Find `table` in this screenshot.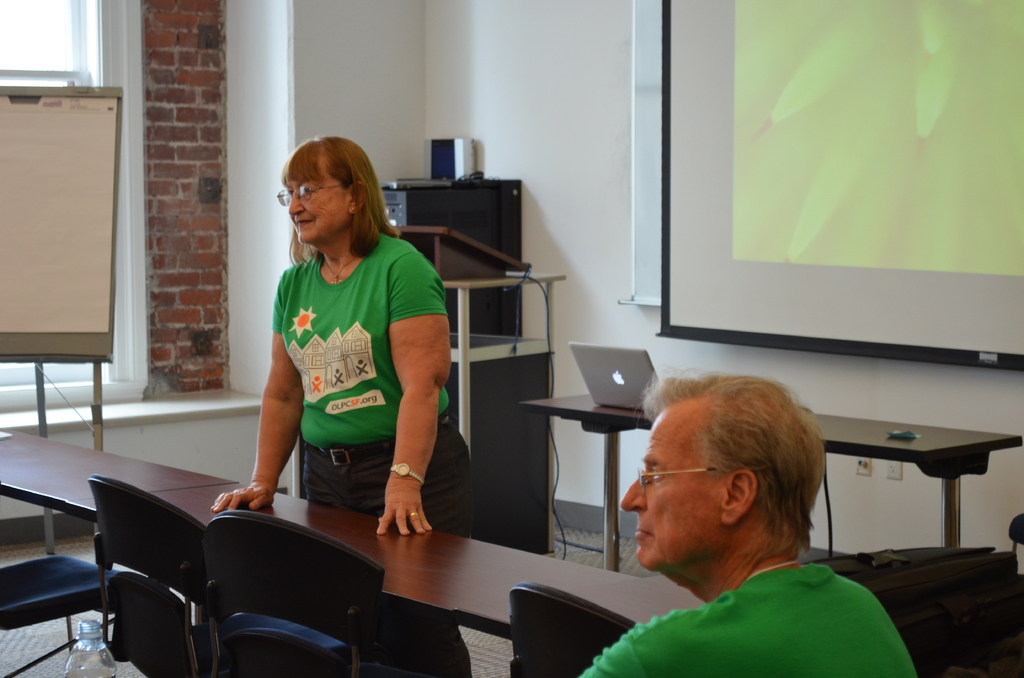
The bounding box for `table` is l=150, t=484, r=698, b=642.
